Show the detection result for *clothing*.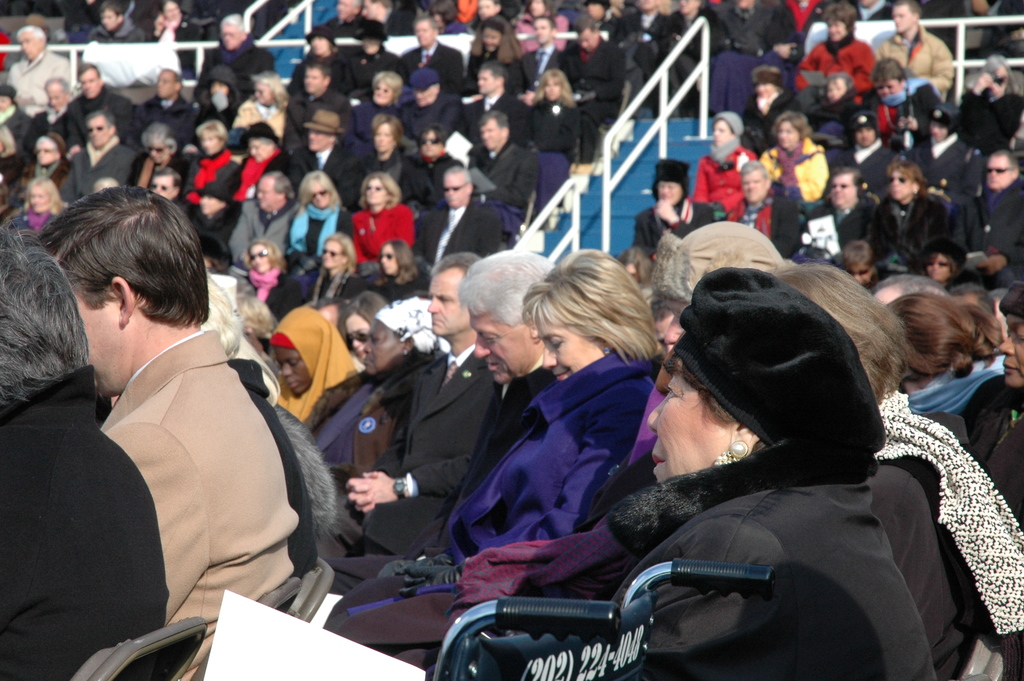
224 201 295 260.
